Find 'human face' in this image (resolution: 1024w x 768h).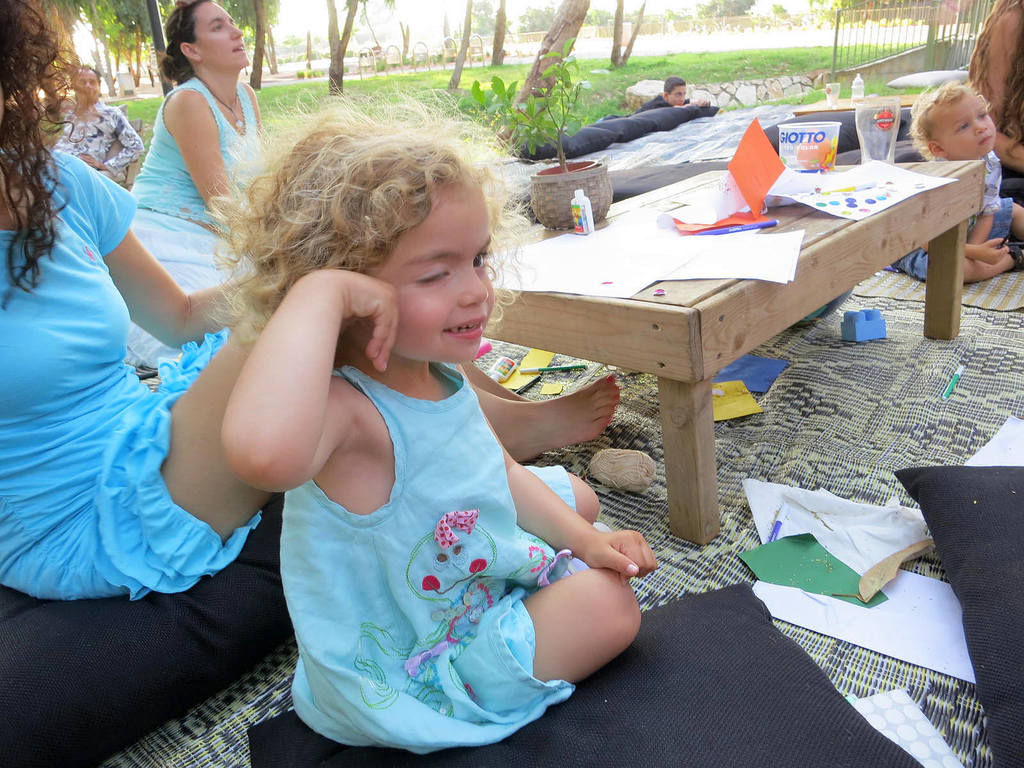
<region>76, 67, 102, 102</region>.
